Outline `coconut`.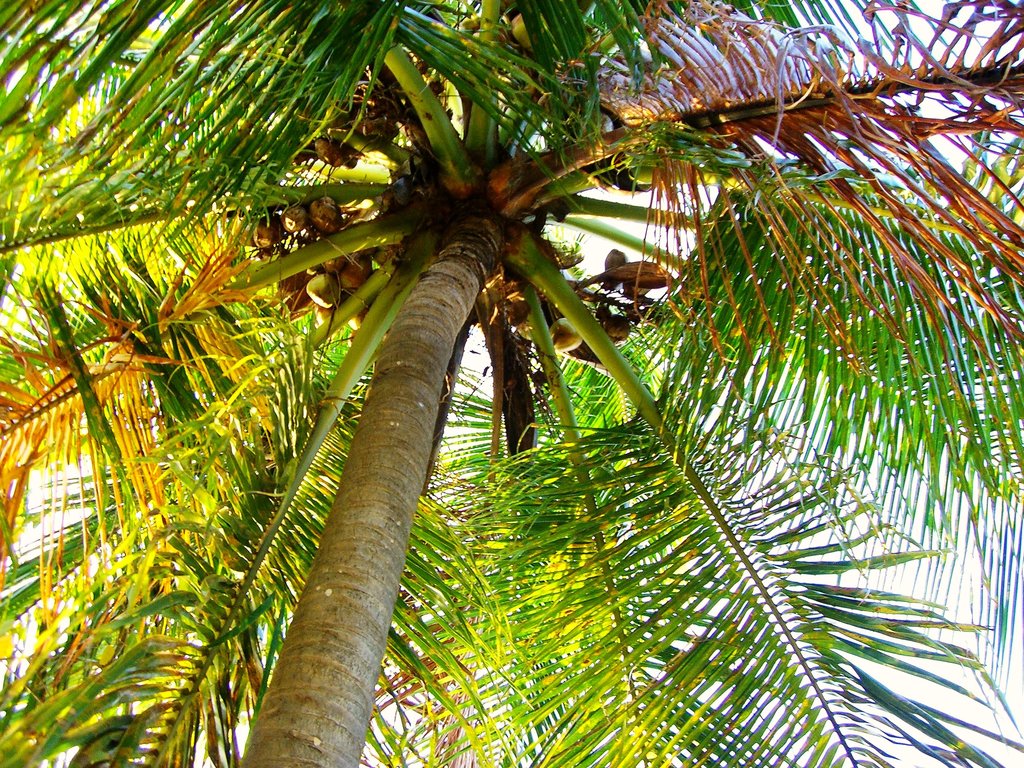
Outline: pyautogui.locateOnScreen(604, 246, 627, 292).
